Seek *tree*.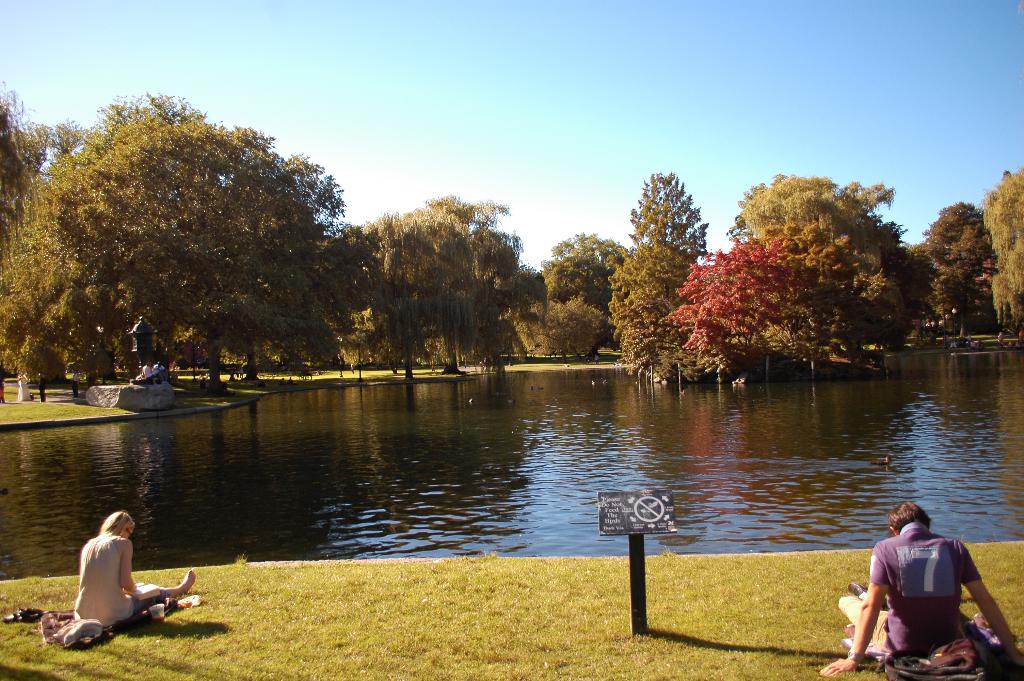
[x1=337, y1=202, x2=477, y2=387].
